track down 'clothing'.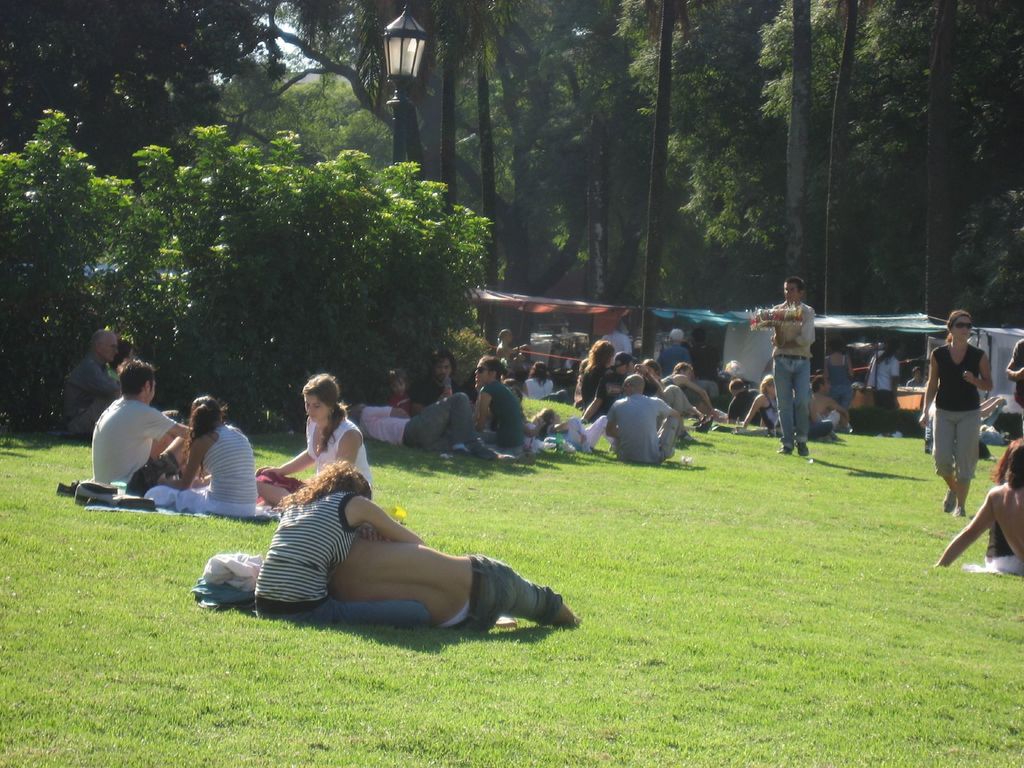
Tracked to (522,380,552,398).
